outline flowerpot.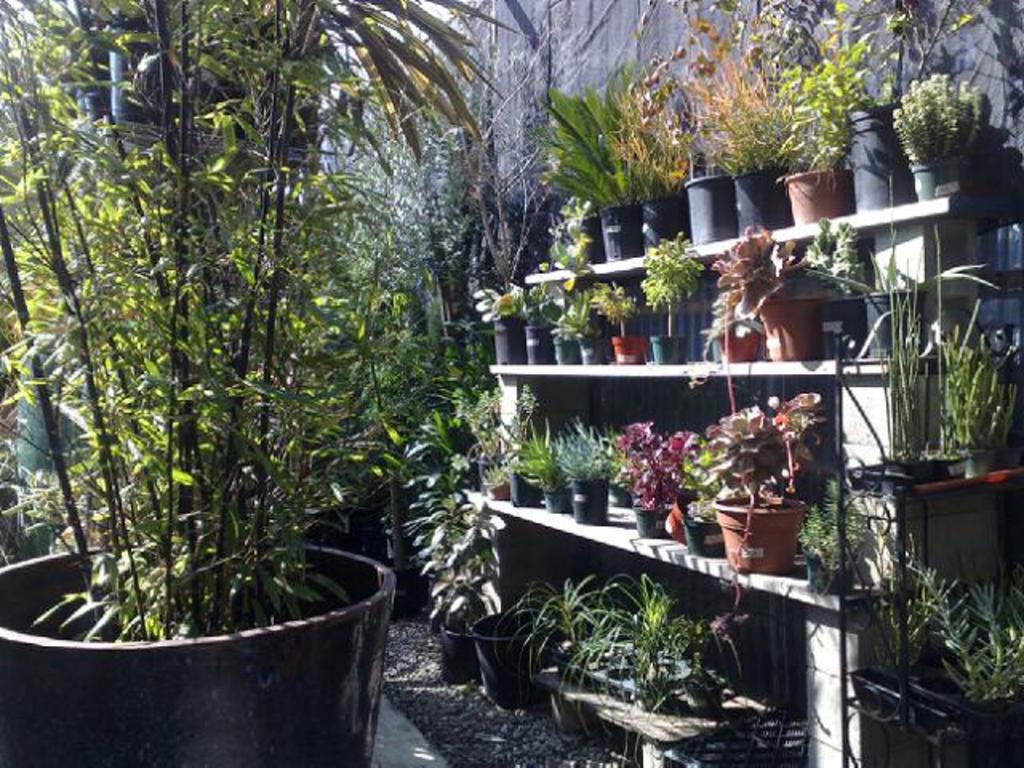
Outline: 882 446 955 485.
